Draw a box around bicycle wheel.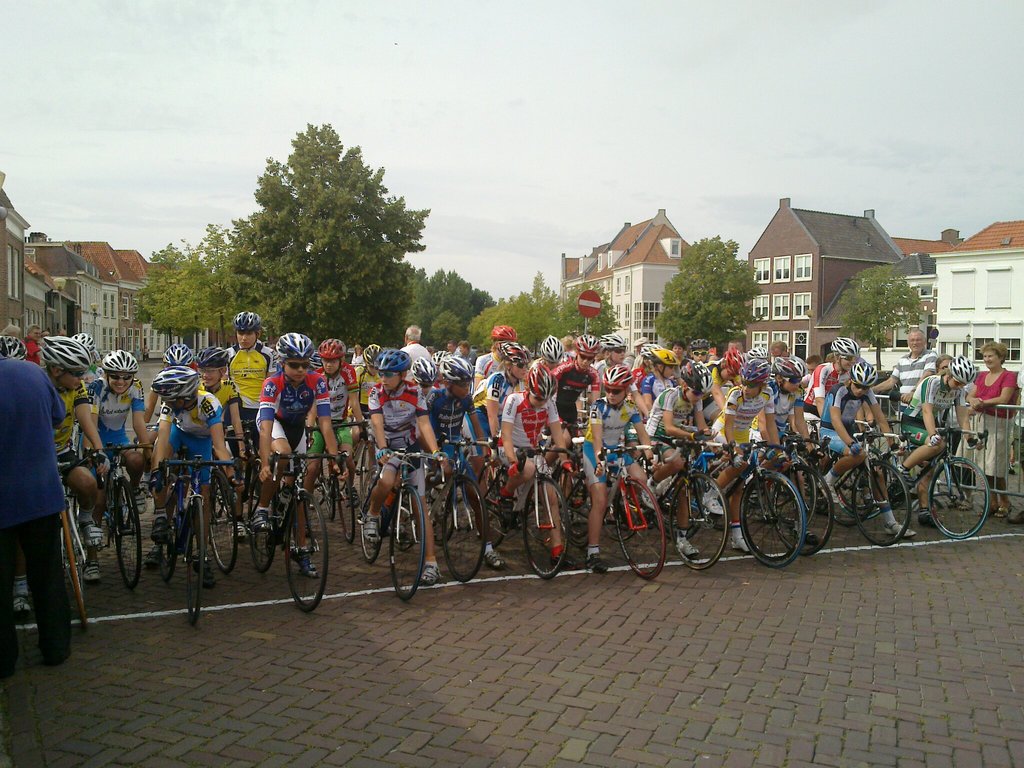
<box>668,472,731,573</box>.
